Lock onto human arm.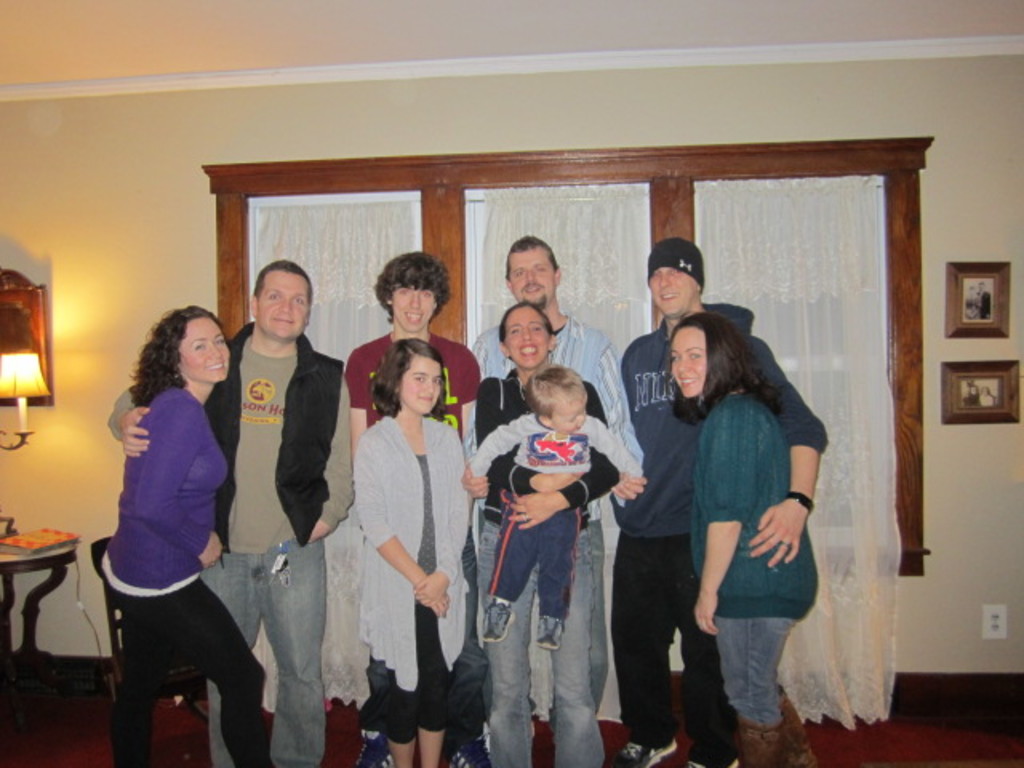
Locked: <region>307, 371, 358, 541</region>.
